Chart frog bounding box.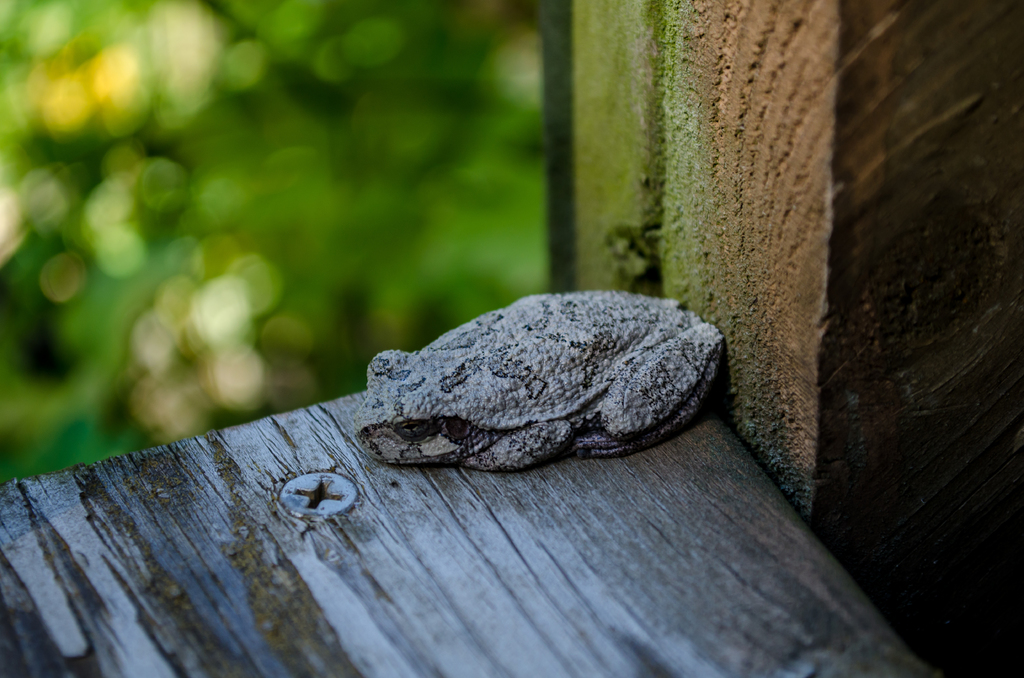
Charted: 354,287,726,469.
